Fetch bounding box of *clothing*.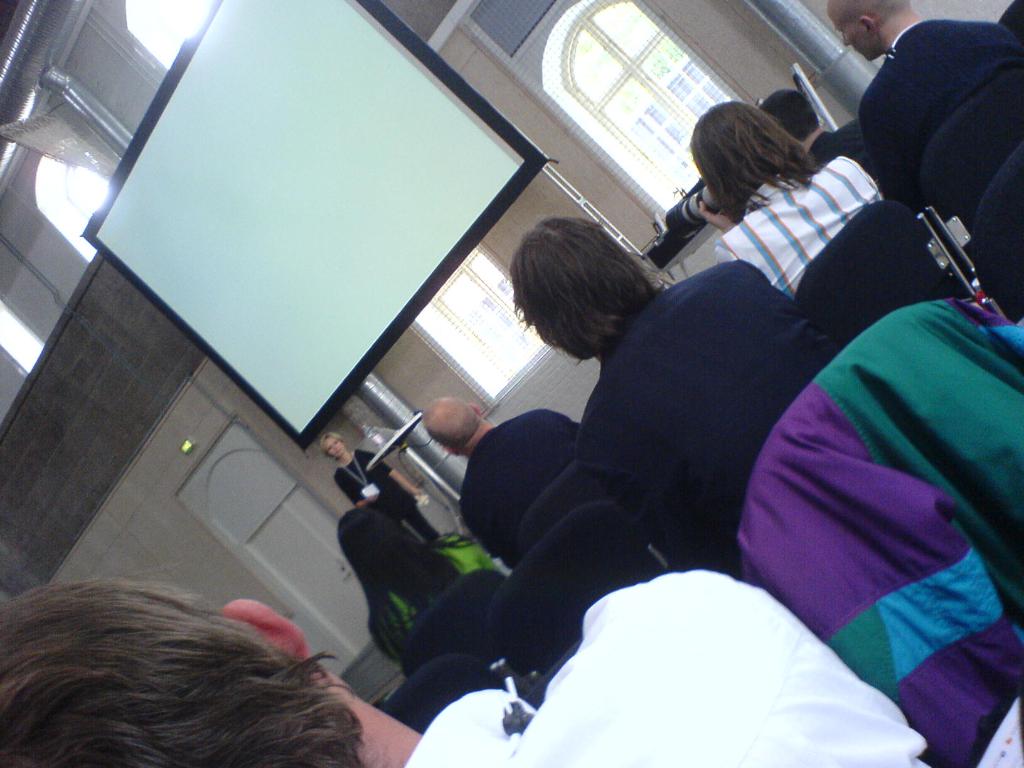
Bbox: locate(395, 570, 936, 767).
